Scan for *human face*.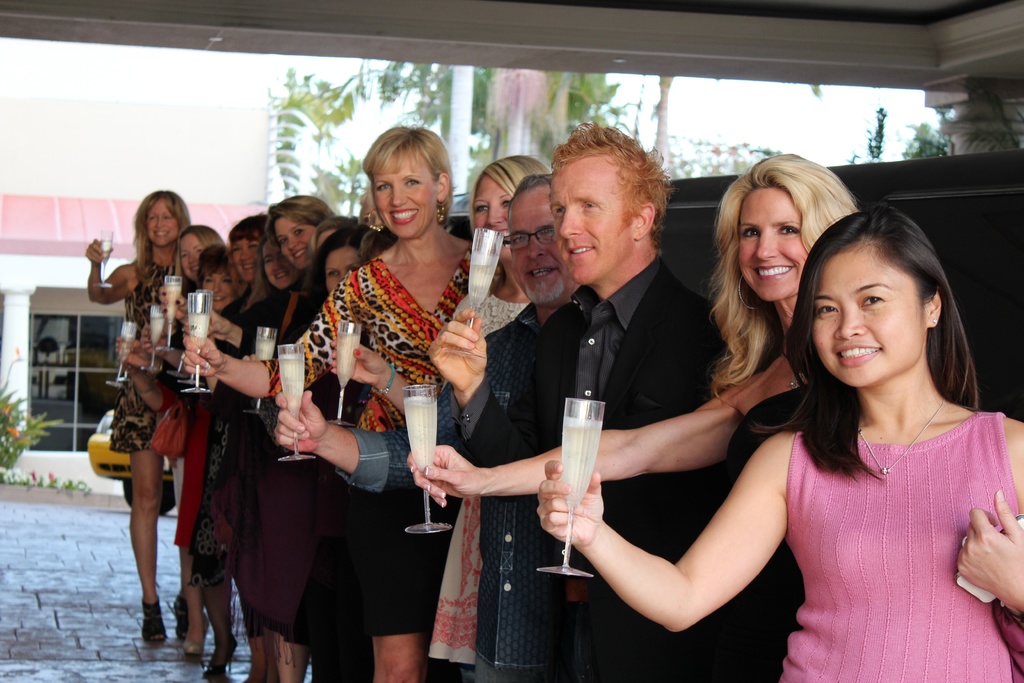
Scan result: <box>236,241,264,278</box>.
